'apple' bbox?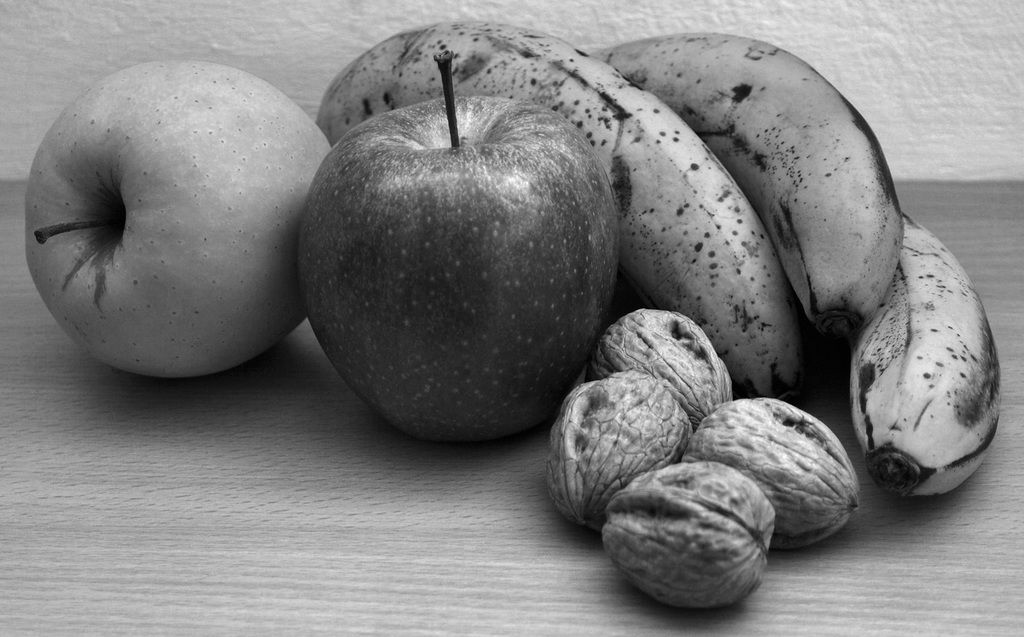
[291, 77, 626, 433]
